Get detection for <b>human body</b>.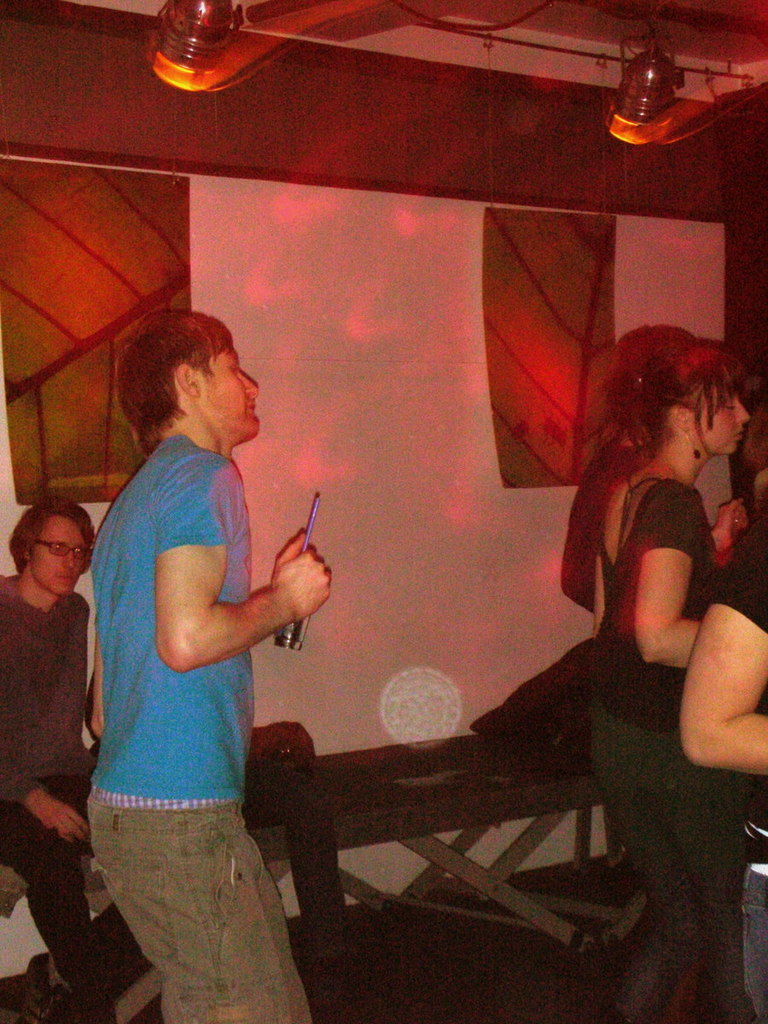
Detection: [x1=585, y1=466, x2=761, y2=1023].
